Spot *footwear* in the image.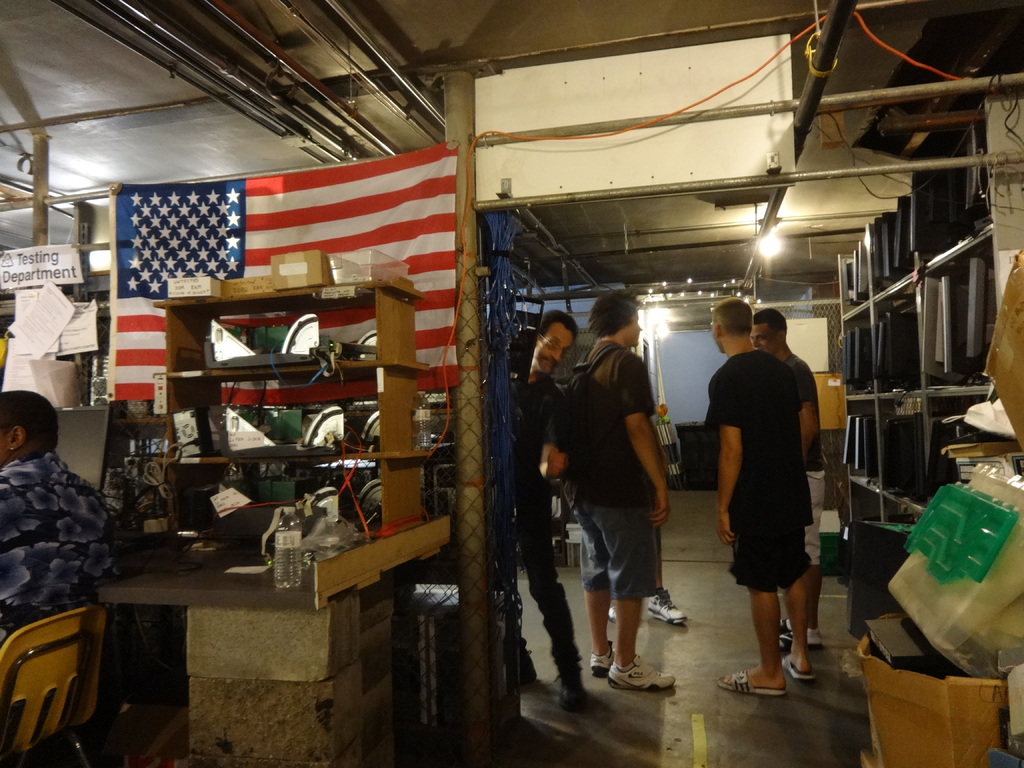
*footwear* found at 556:680:584:700.
